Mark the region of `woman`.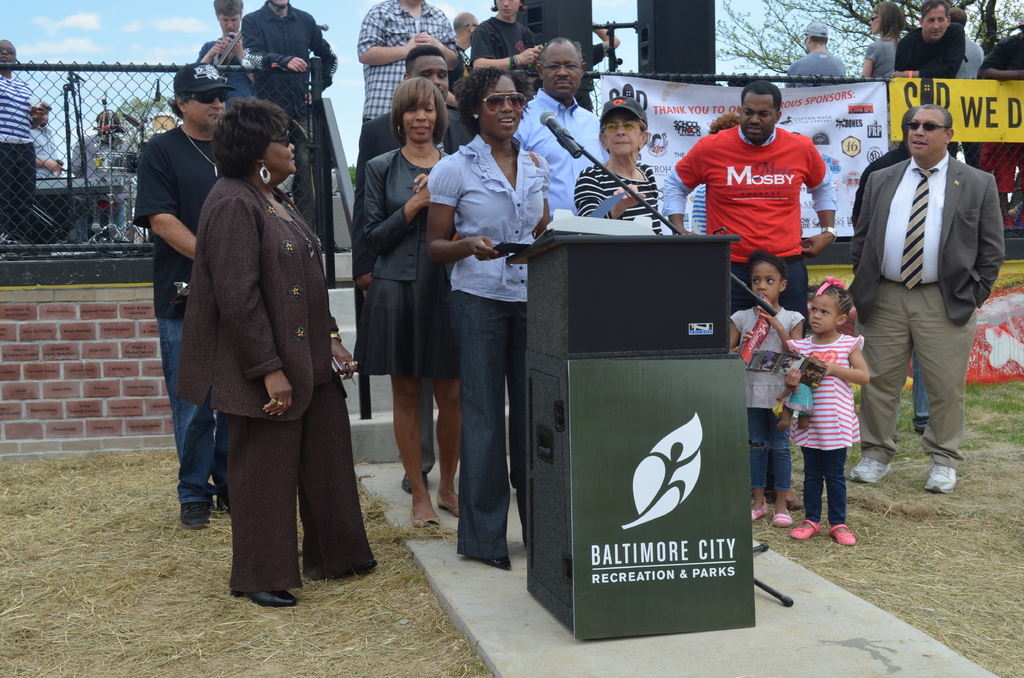
Region: left=425, top=65, right=552, bottom=572.
